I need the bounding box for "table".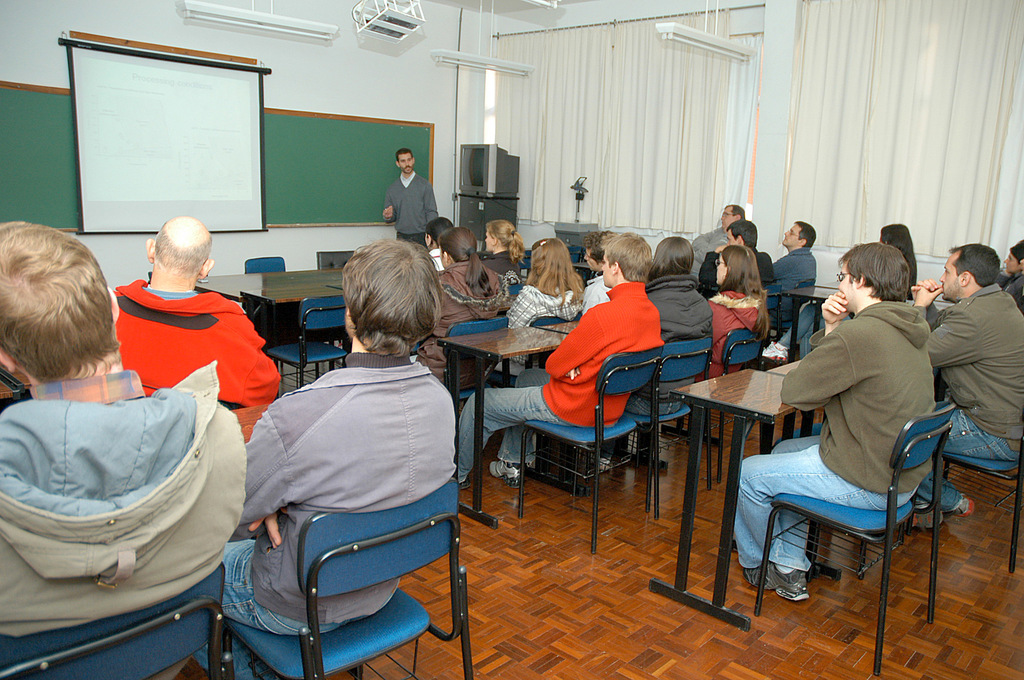
Here it is: [x1=768, y1=357, x2=807, y2=439].
